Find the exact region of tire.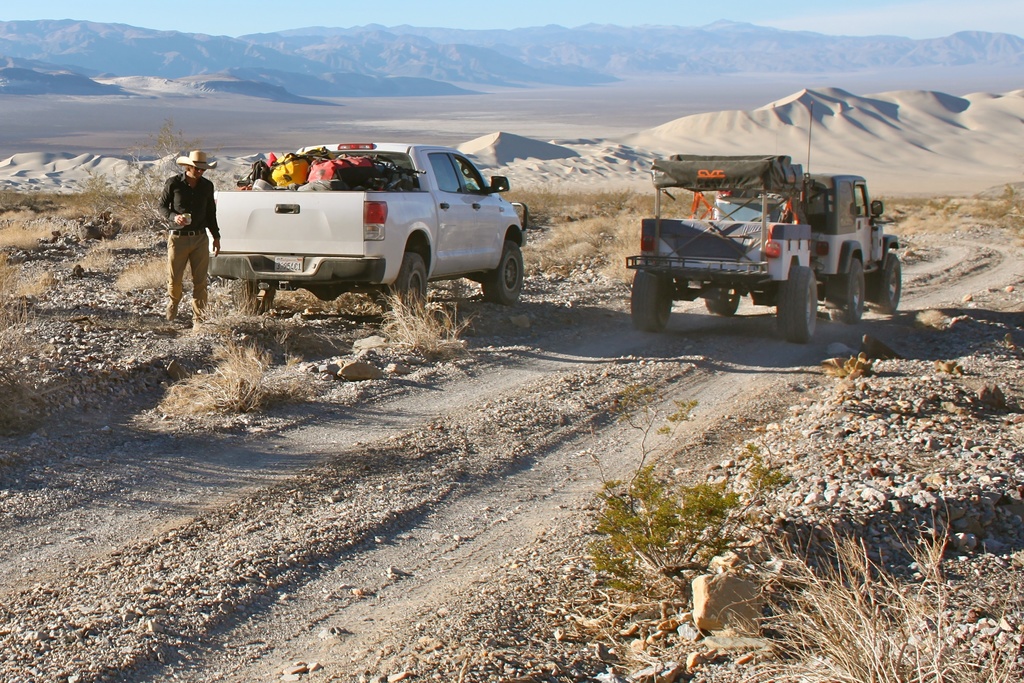
Exact region: <region>703, 286, 743, 315</region>.
